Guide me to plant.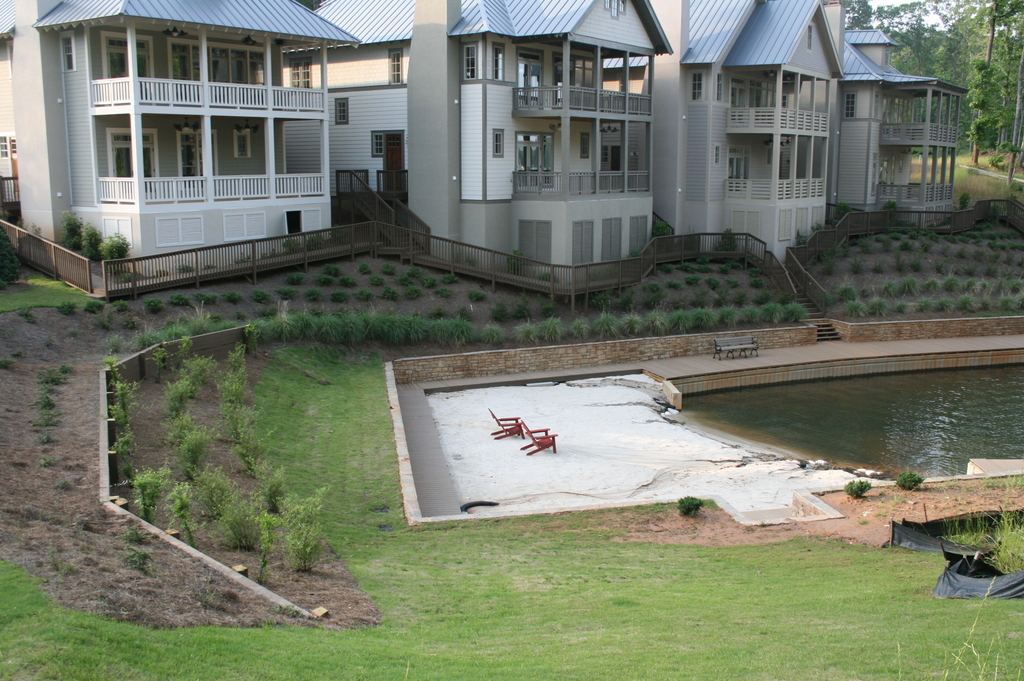
Guidance: (693,259,707,275).
